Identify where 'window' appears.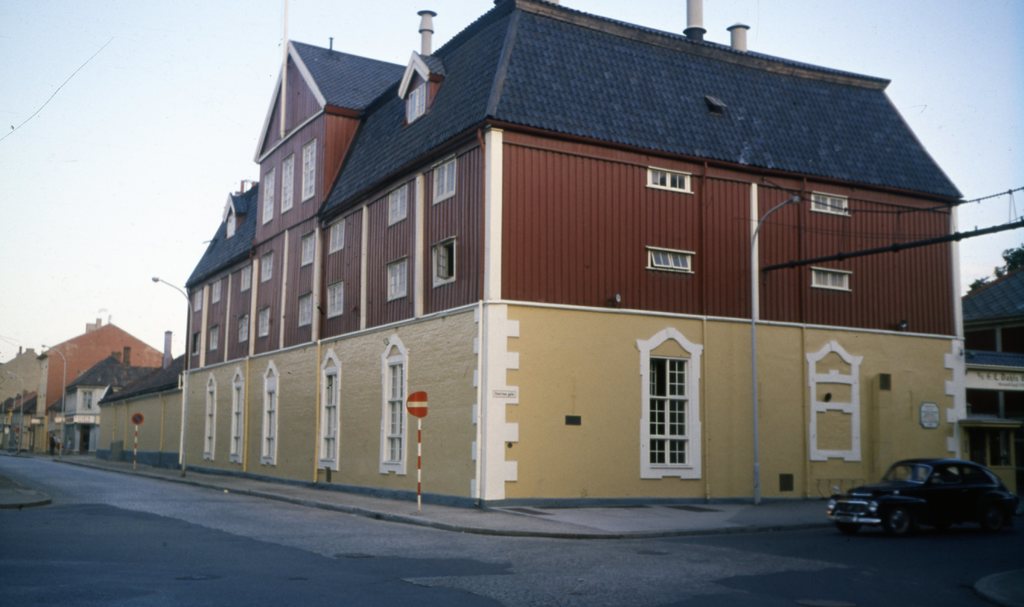
Appears at crop(301, 130, 320, 203).
